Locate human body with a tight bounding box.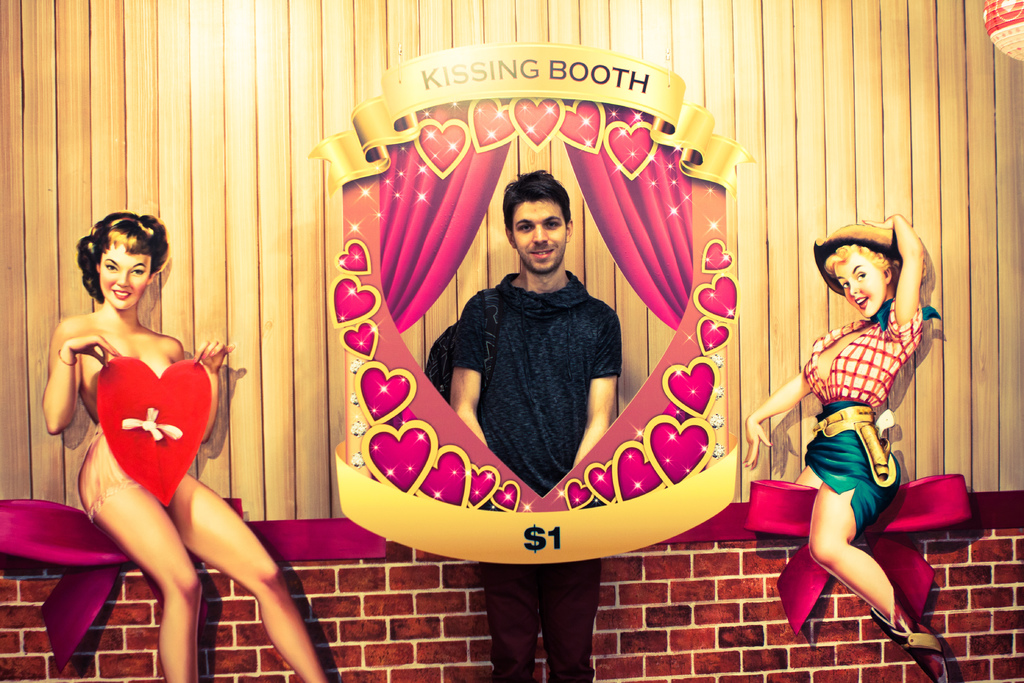
locate(44, 212, 326, 682).
